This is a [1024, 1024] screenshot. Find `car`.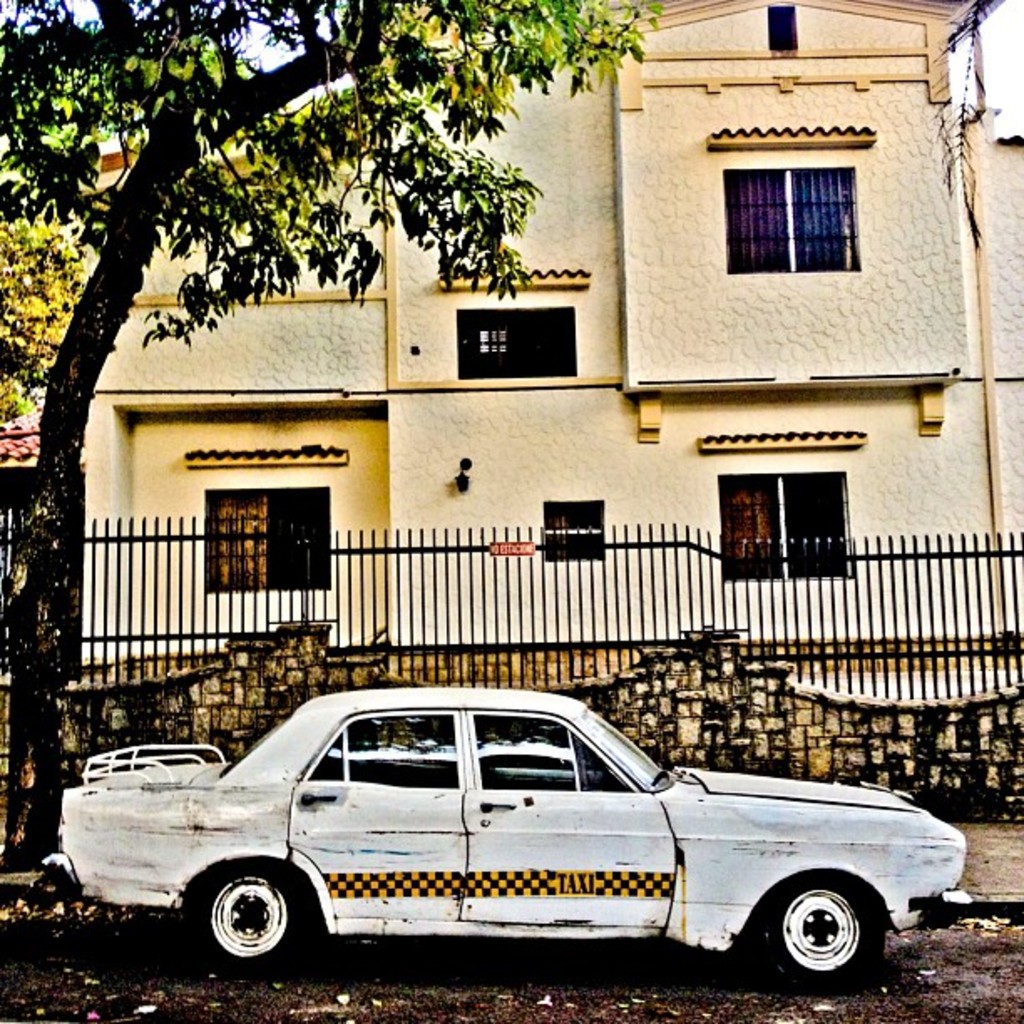
Bounding box: box=[139, 698, 934, 984].
